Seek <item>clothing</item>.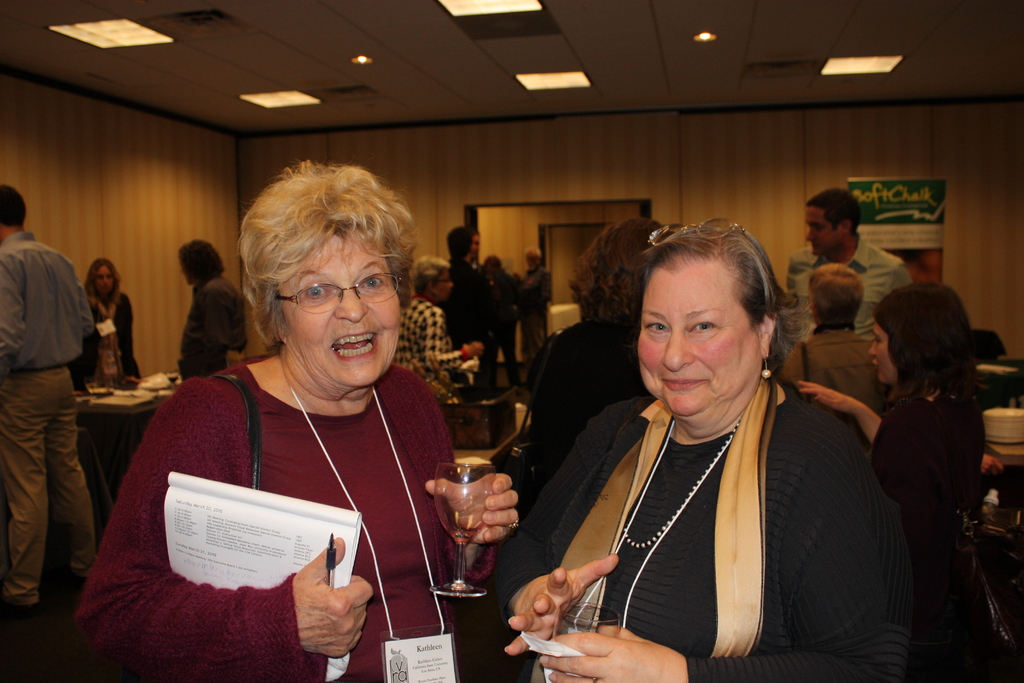
bbox=[395, 293, 481, 429].
